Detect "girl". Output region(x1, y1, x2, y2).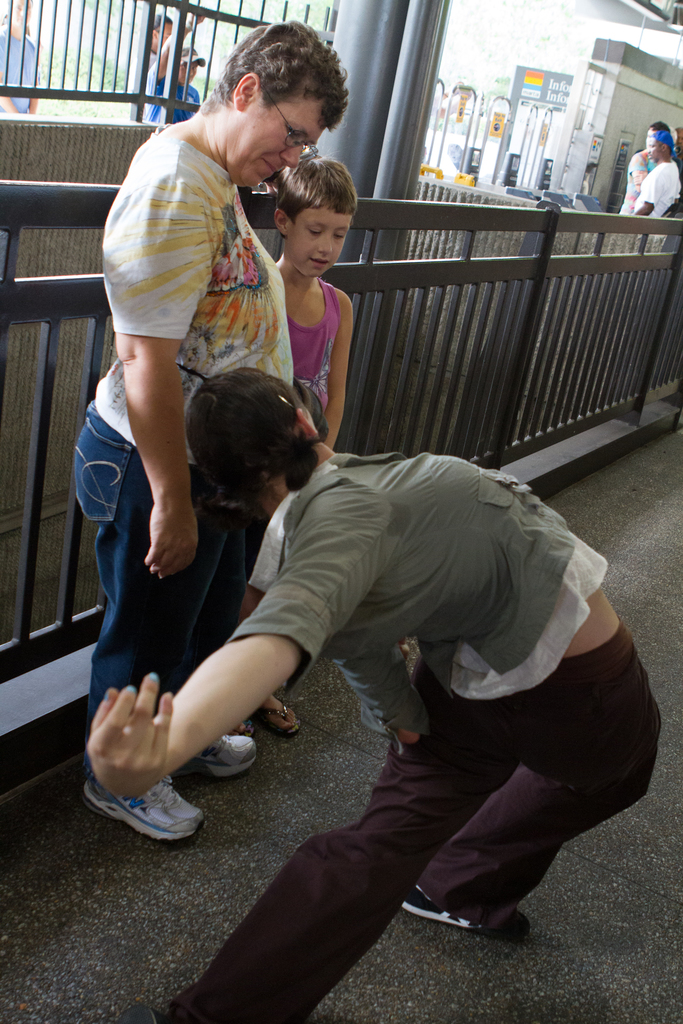
region(85, 366, 663, 1023).
